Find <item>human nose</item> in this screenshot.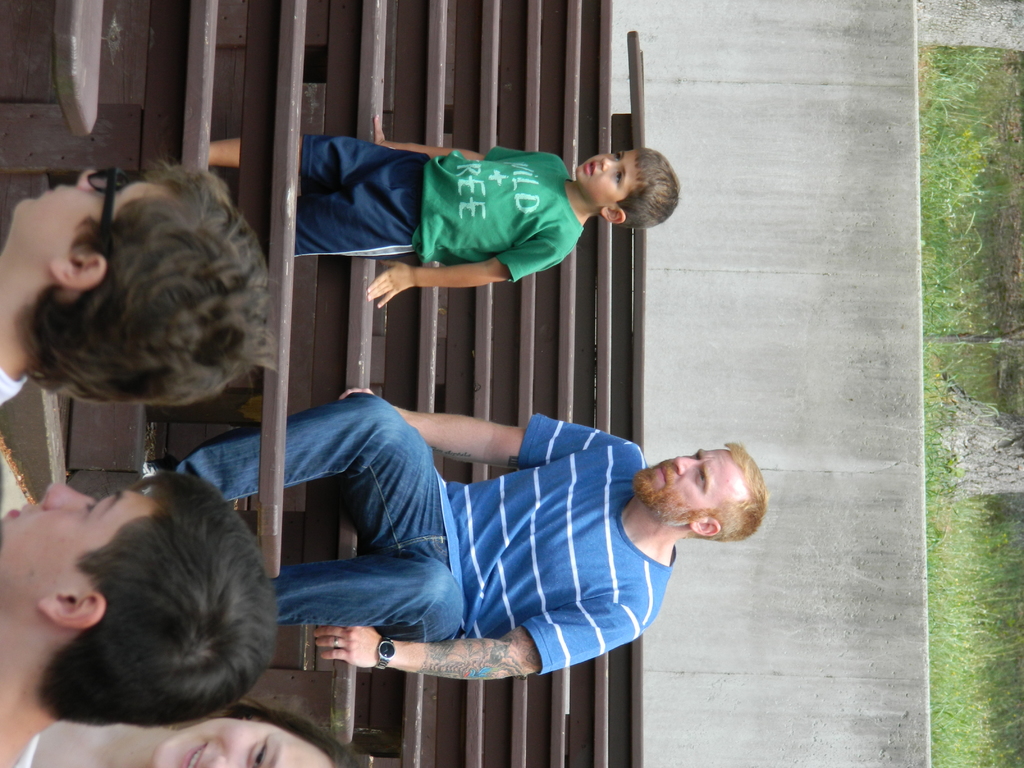
The bounding box for <item>human nose</item> is (40,484,92,506).
